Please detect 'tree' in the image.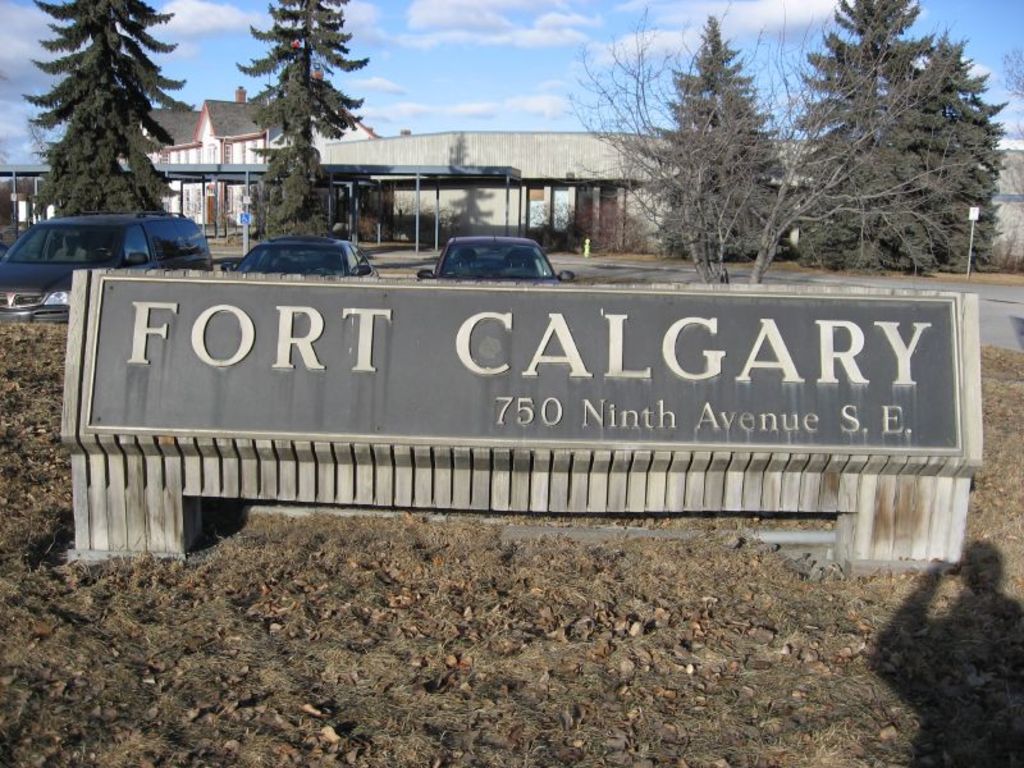
782/3/993/266.
